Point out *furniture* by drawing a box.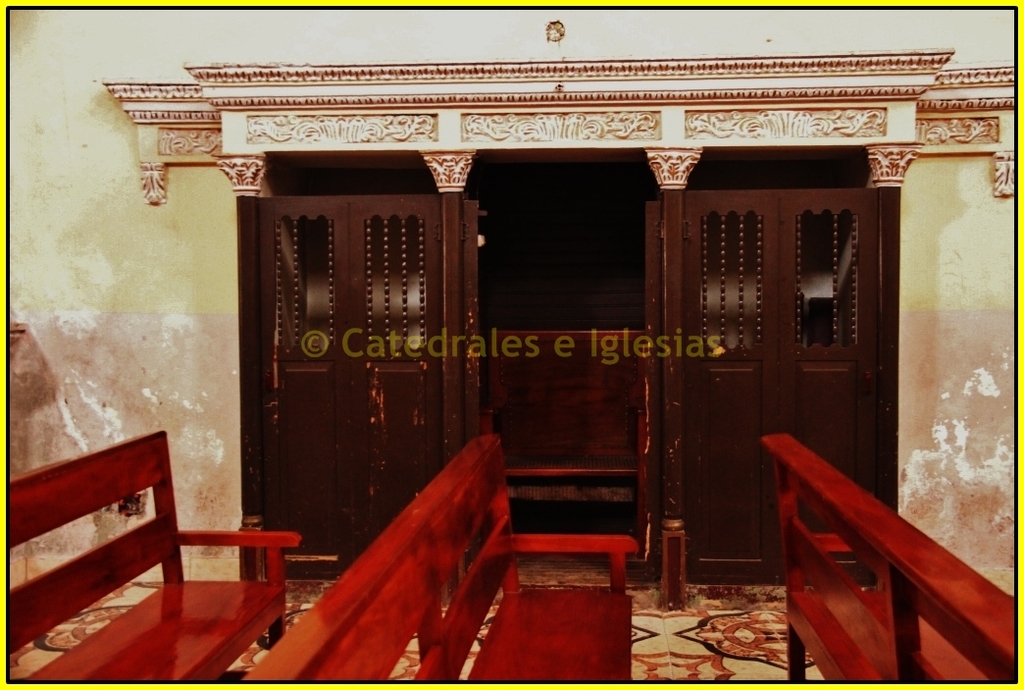
rect(754, 425, 1021, 689).
